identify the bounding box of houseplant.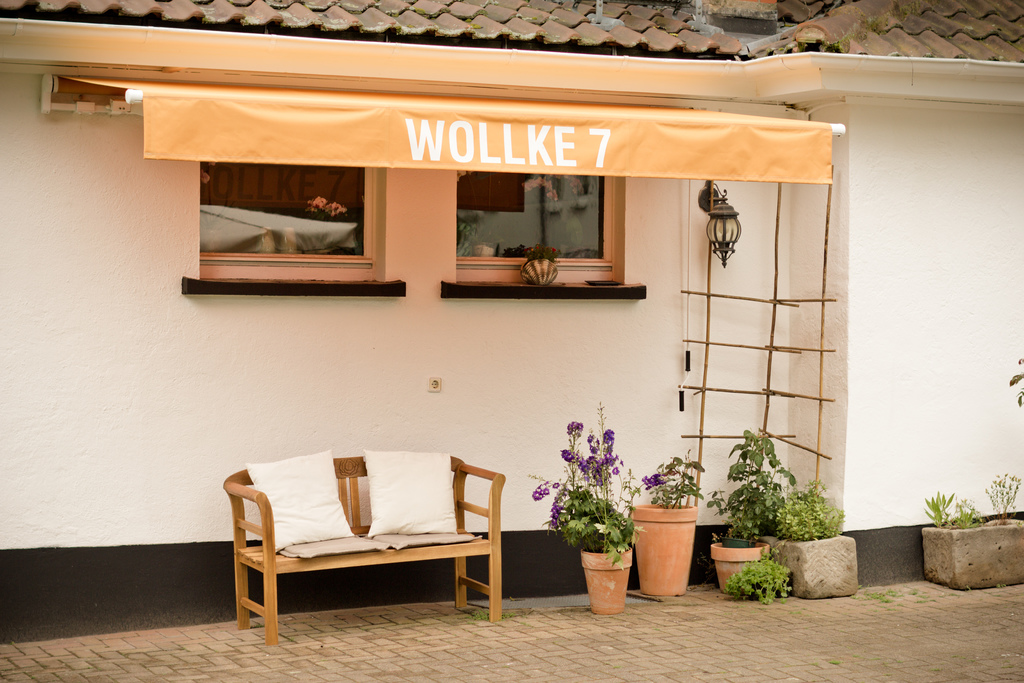
769/481/862/597.
